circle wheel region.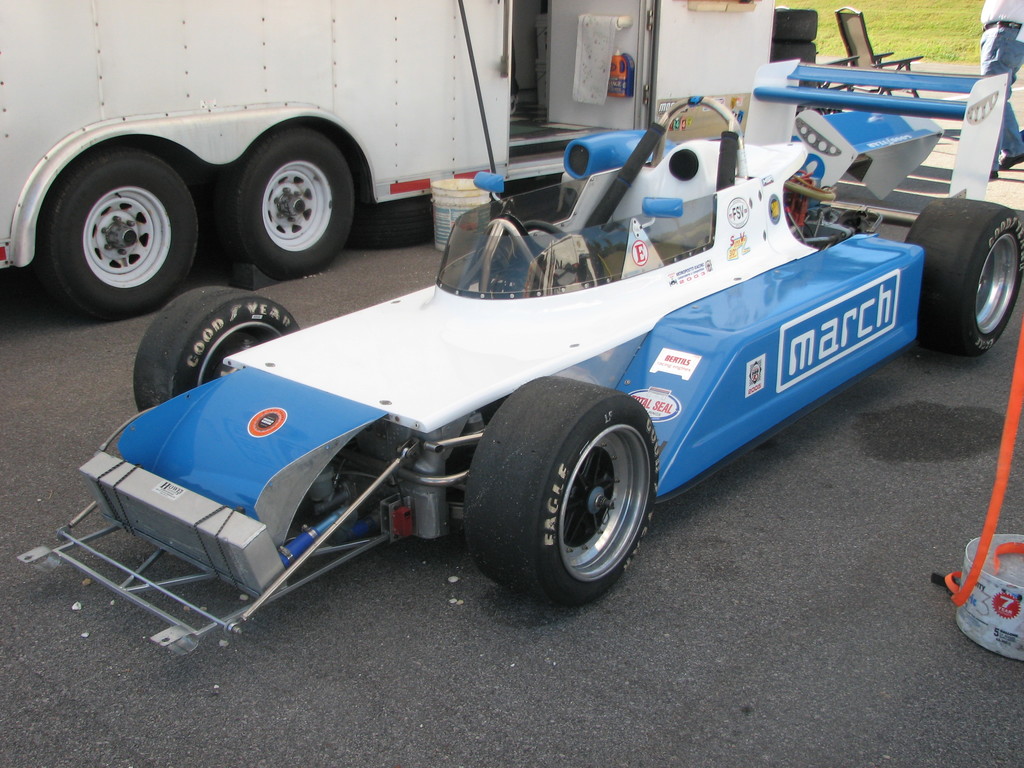
Region: [466, 375, 660, 597].
